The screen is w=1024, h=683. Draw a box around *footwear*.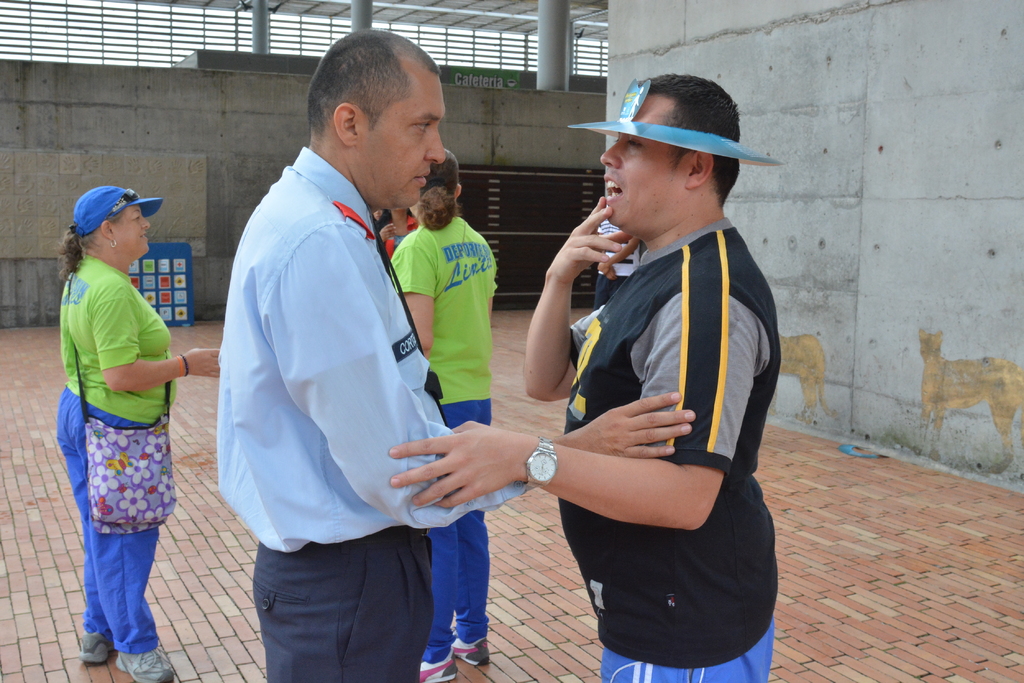
box(79, 630, 112, 663).
